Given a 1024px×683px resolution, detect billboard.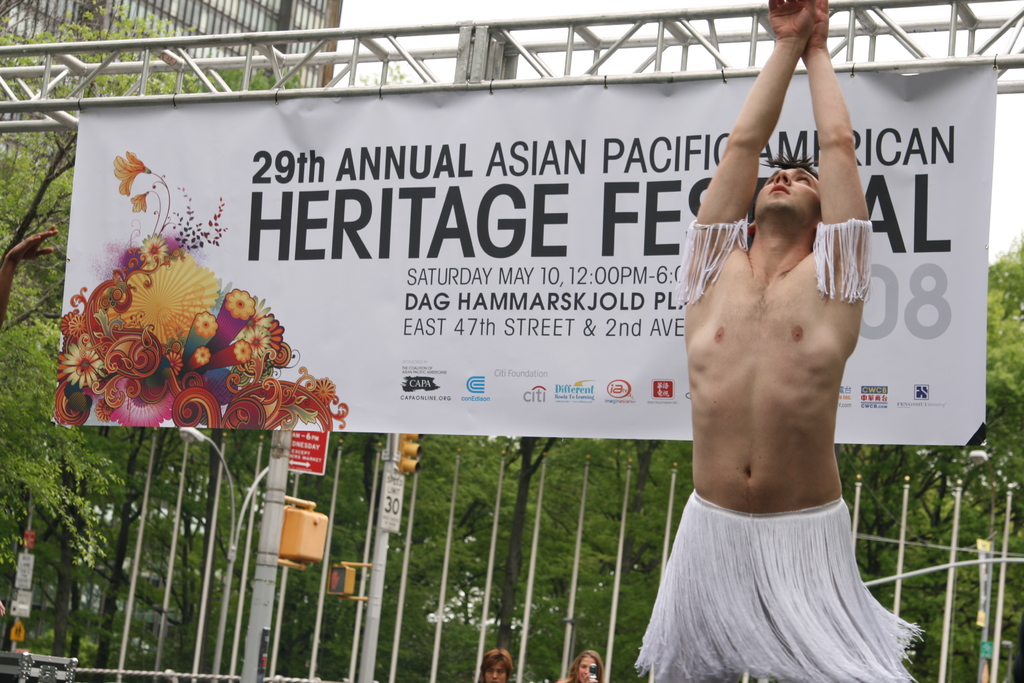
<box>58,66,997,452</box>.
